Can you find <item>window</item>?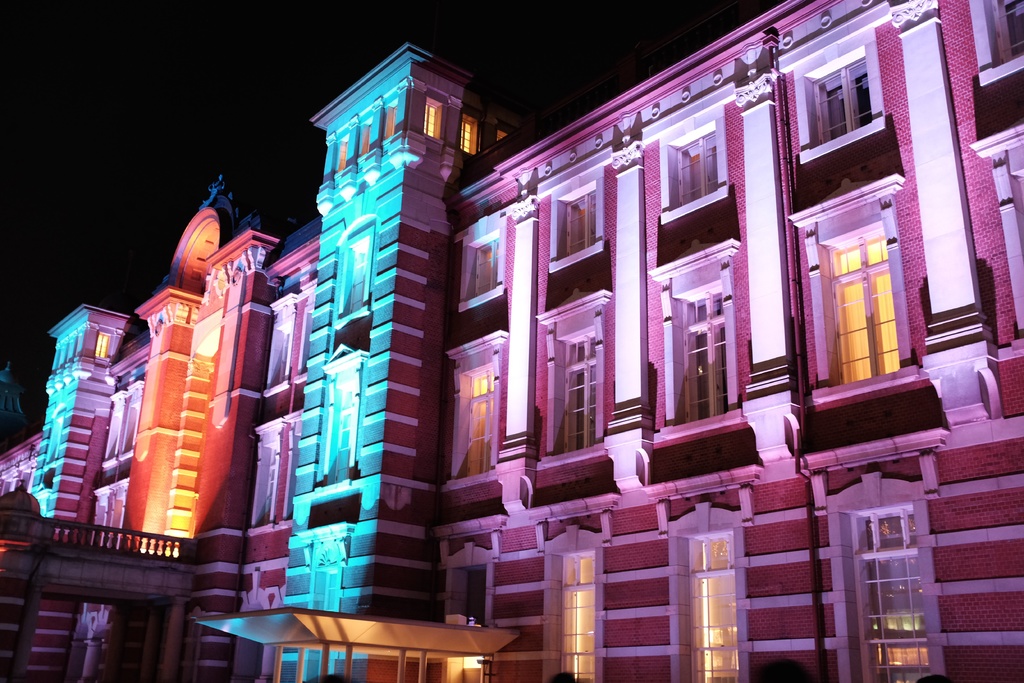
Yes, bounding box: select_region(659, 77, 737, 217).
